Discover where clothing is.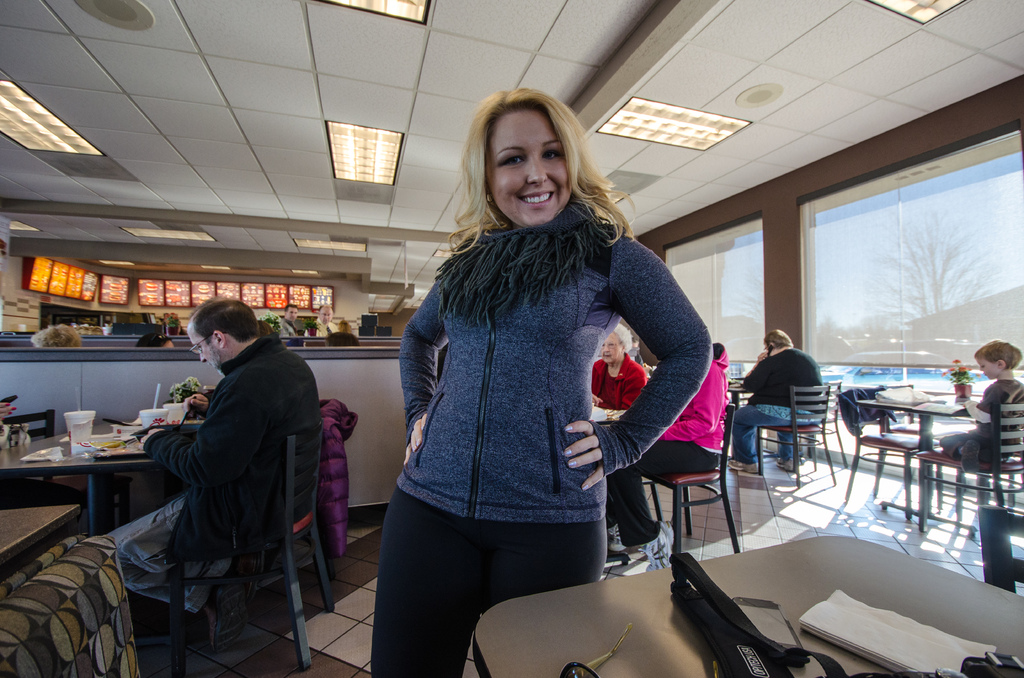
Discovered at Rect(586, 350, 650, 412).
